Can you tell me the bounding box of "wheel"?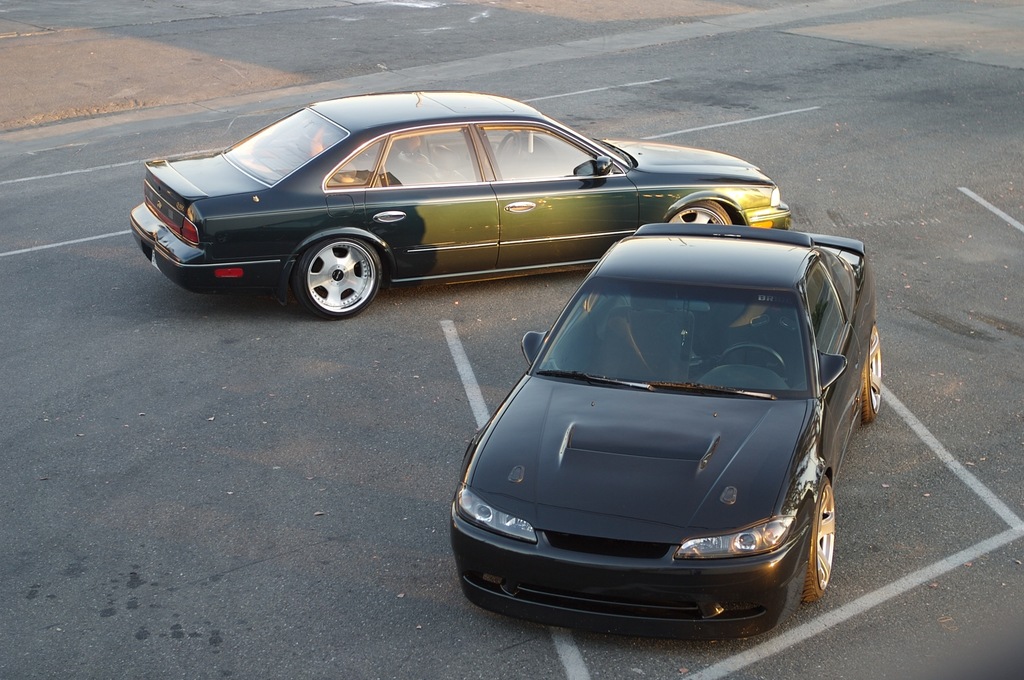
locate(799, 472, 840, 608).
